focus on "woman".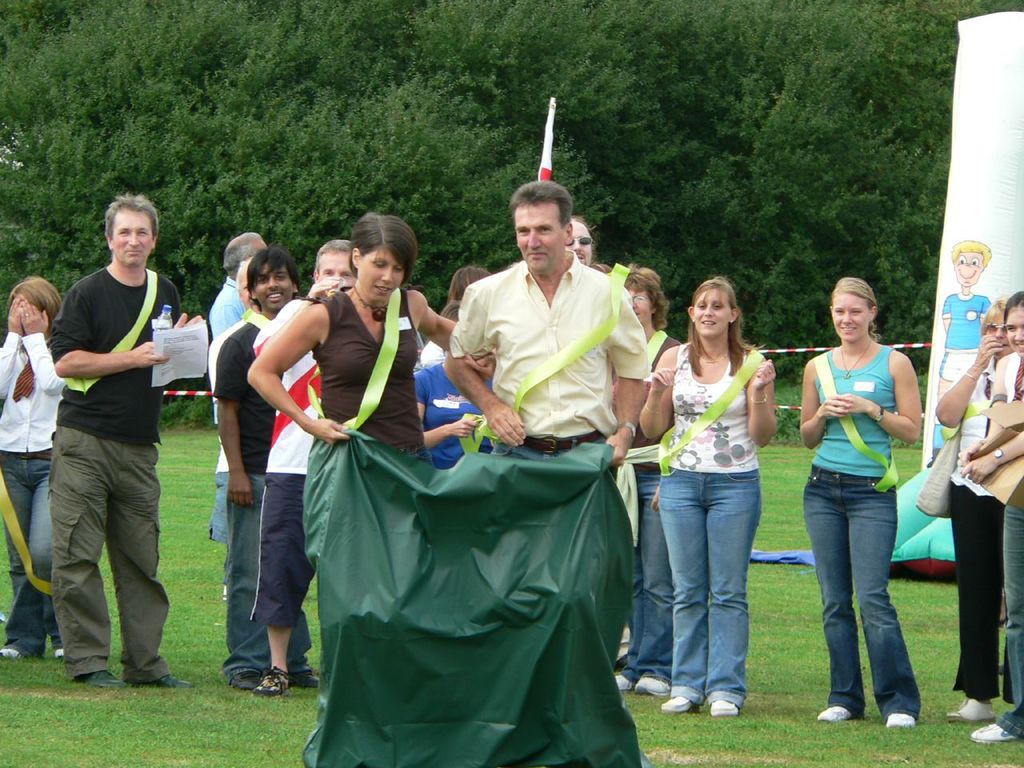
Focused at 0,271,63,667.
